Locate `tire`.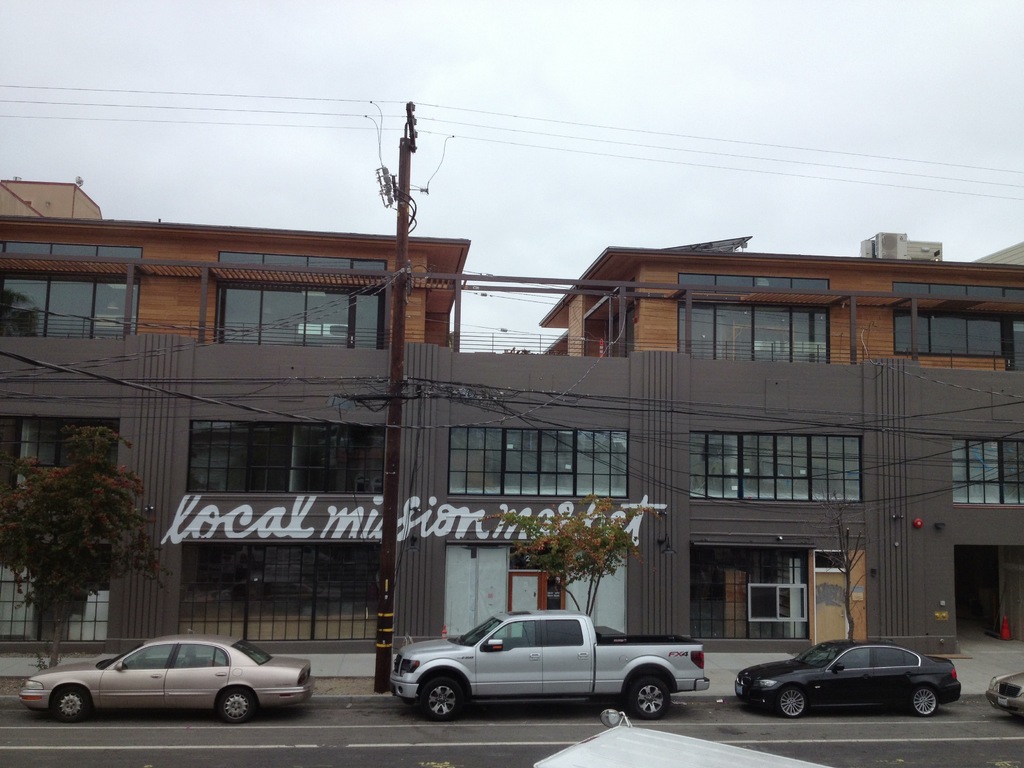
Bounding box: l=774, t=683, r=811, b=720.
